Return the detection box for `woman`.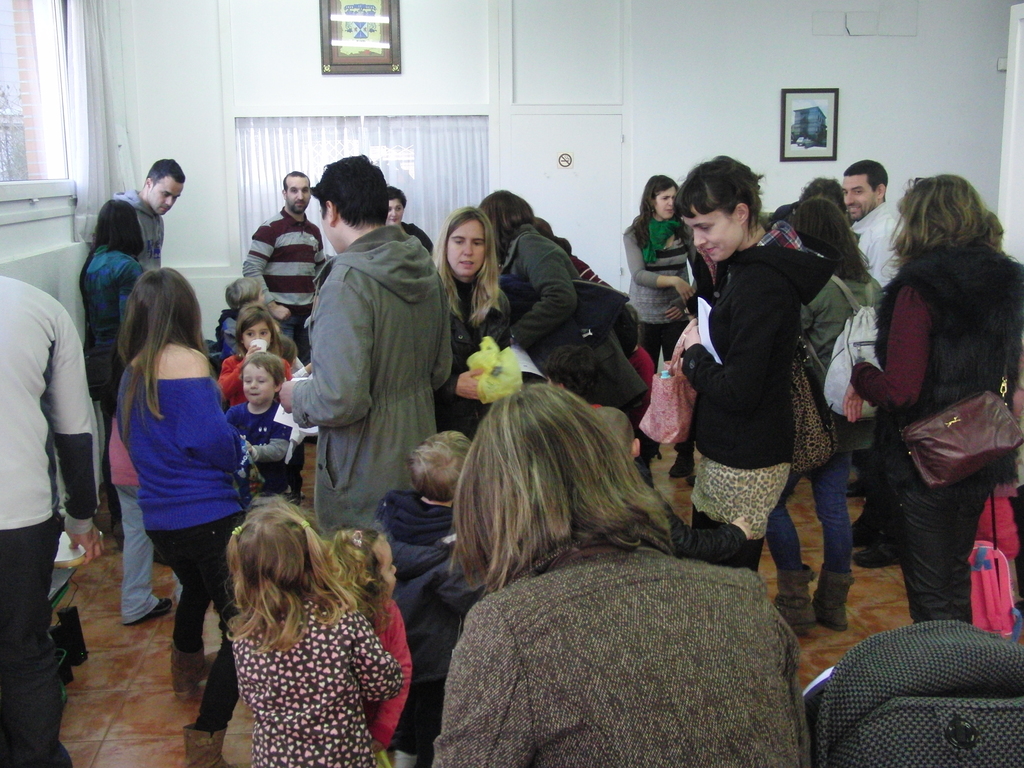
bbox(435, 207, 512, 433).
